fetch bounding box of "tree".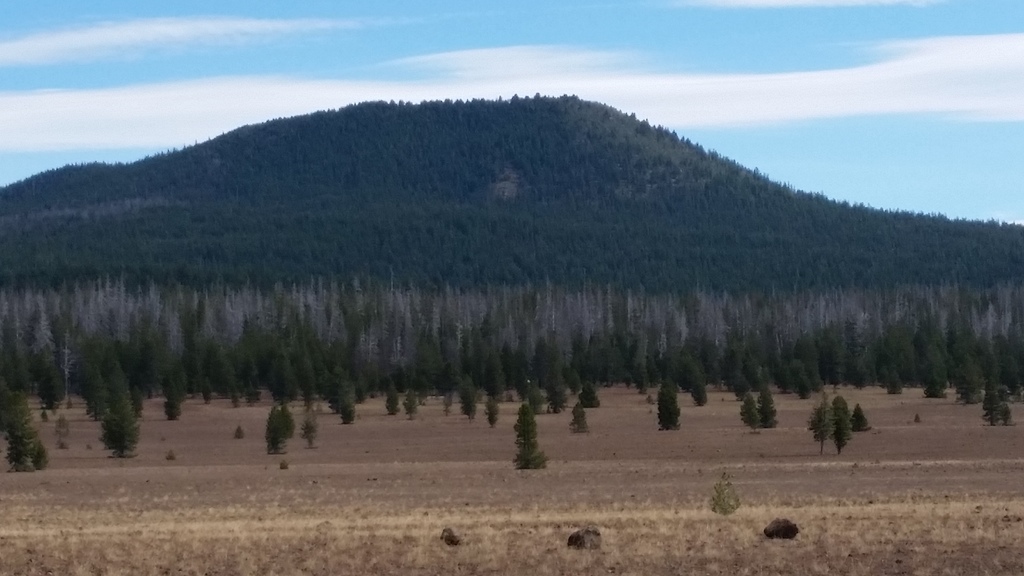
Bbox: [x1=498, y1=386, x2=548, y2=467].
